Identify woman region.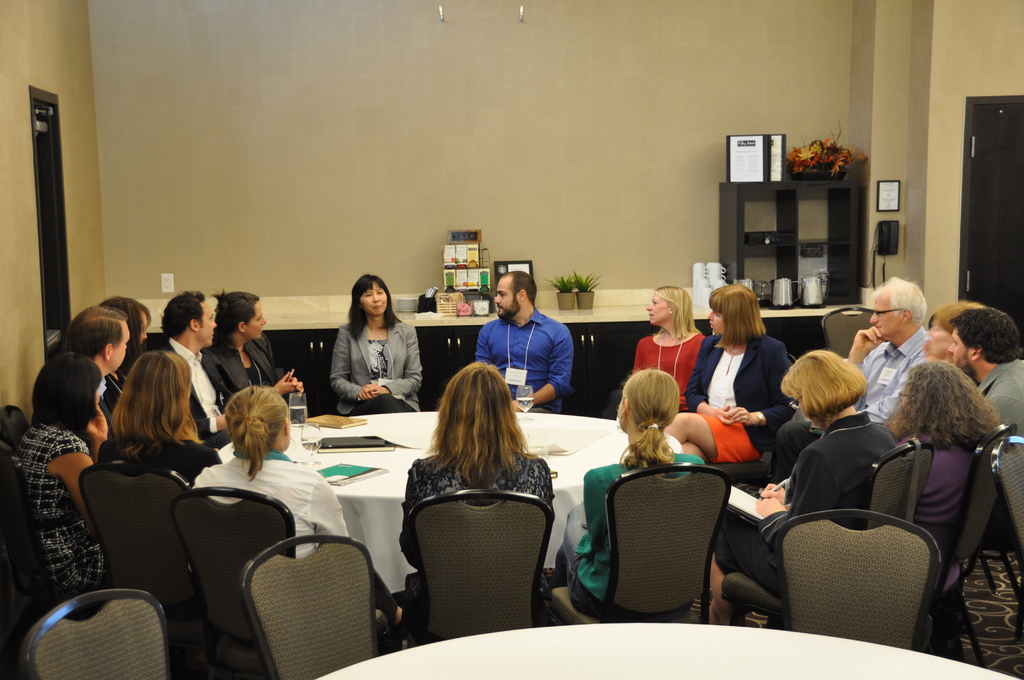
Region: [x1=711, y1=346, x2=898, y2=624].
